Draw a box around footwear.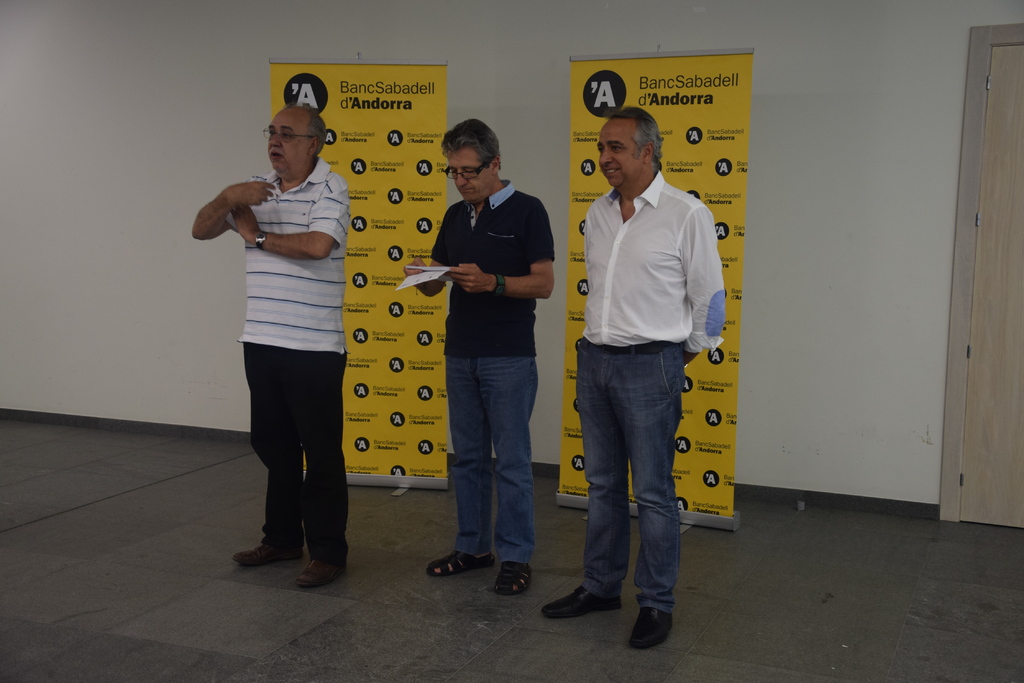
287/559/351/590.
